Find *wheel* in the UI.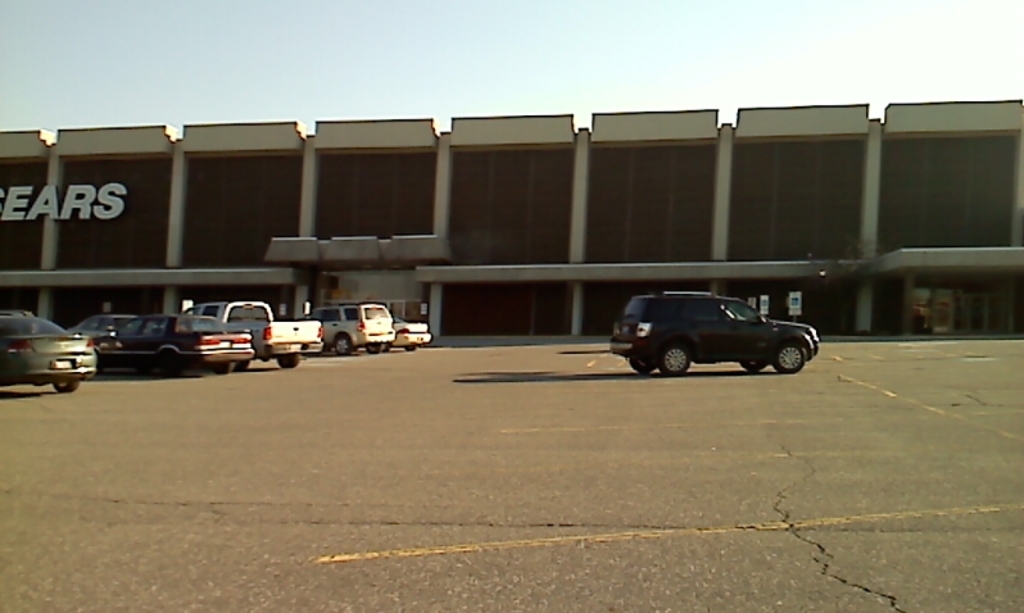
UI element at crop(54, 378, 78, 392).
